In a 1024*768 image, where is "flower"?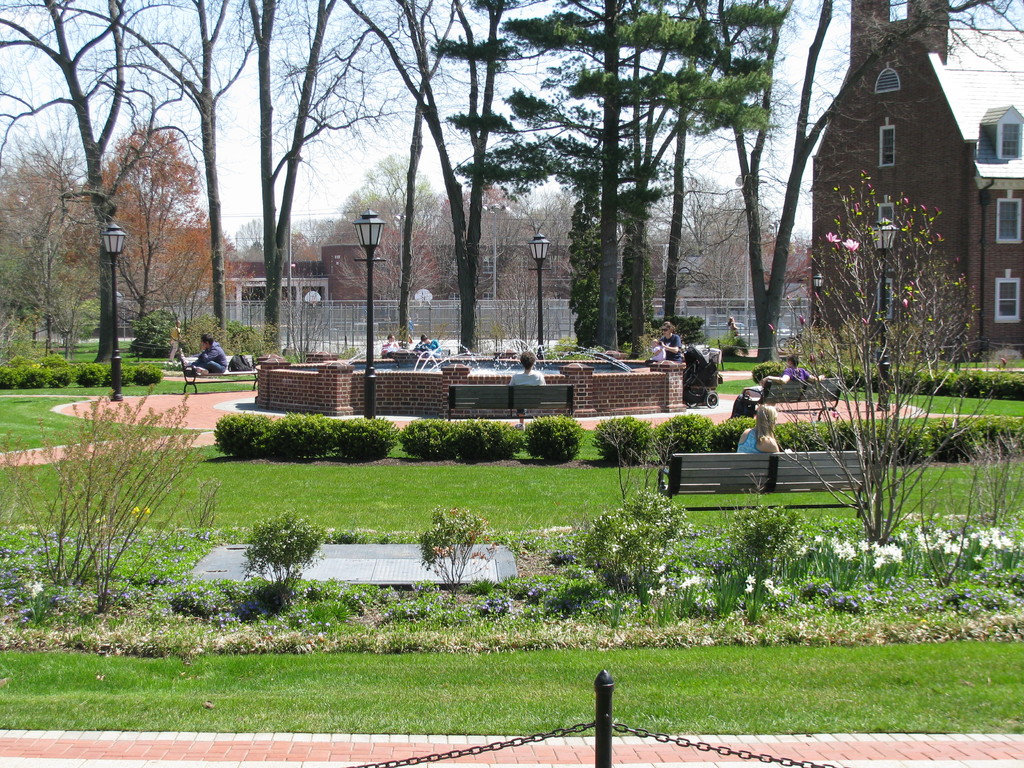
locate(826, 230, 840, 249).
